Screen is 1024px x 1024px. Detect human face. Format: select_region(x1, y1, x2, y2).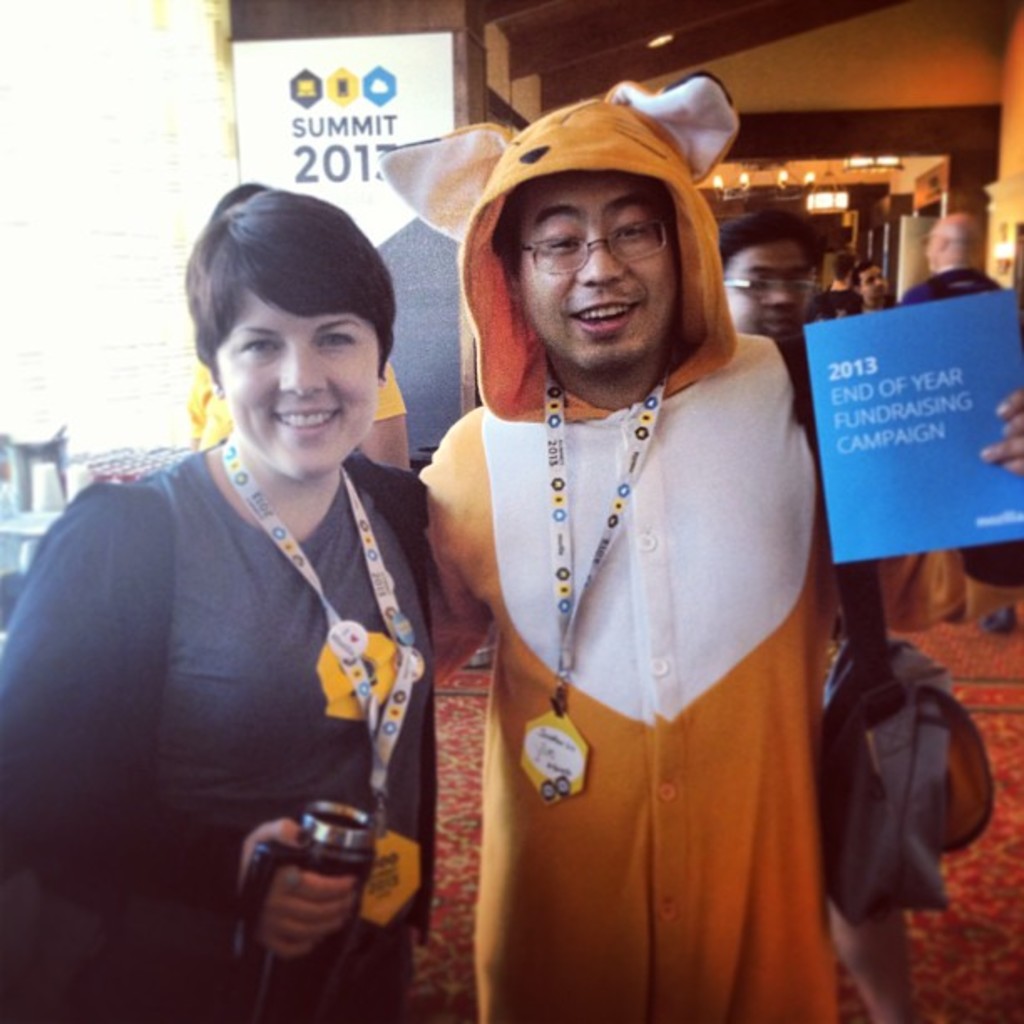
select_region(515, 179, 679, 373).
